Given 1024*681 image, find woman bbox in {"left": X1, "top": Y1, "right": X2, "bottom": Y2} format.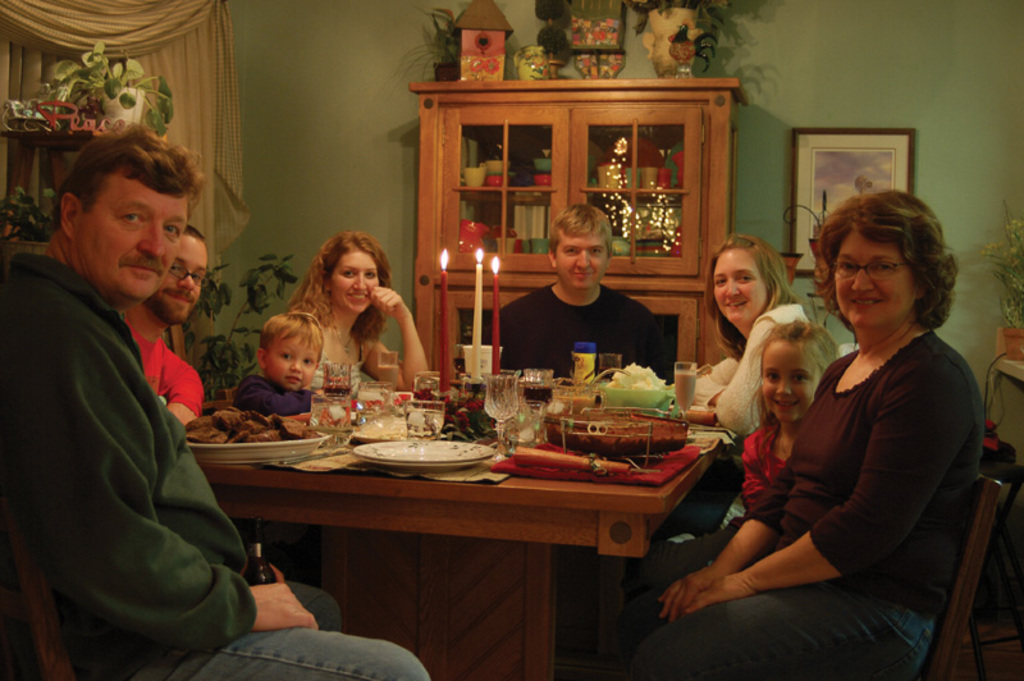
{"left": 627, "top": 192, "right": 986, "bottom": 680}.
